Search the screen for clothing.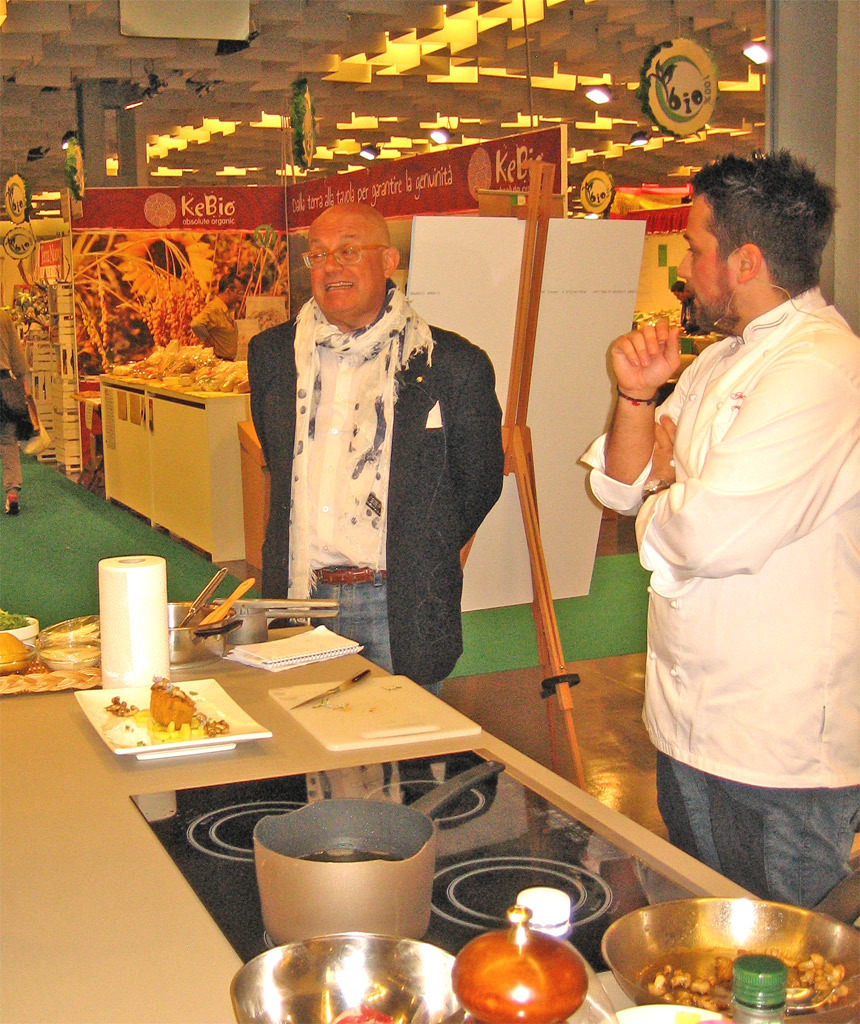
Found at region(612, 222, 844, 895).
